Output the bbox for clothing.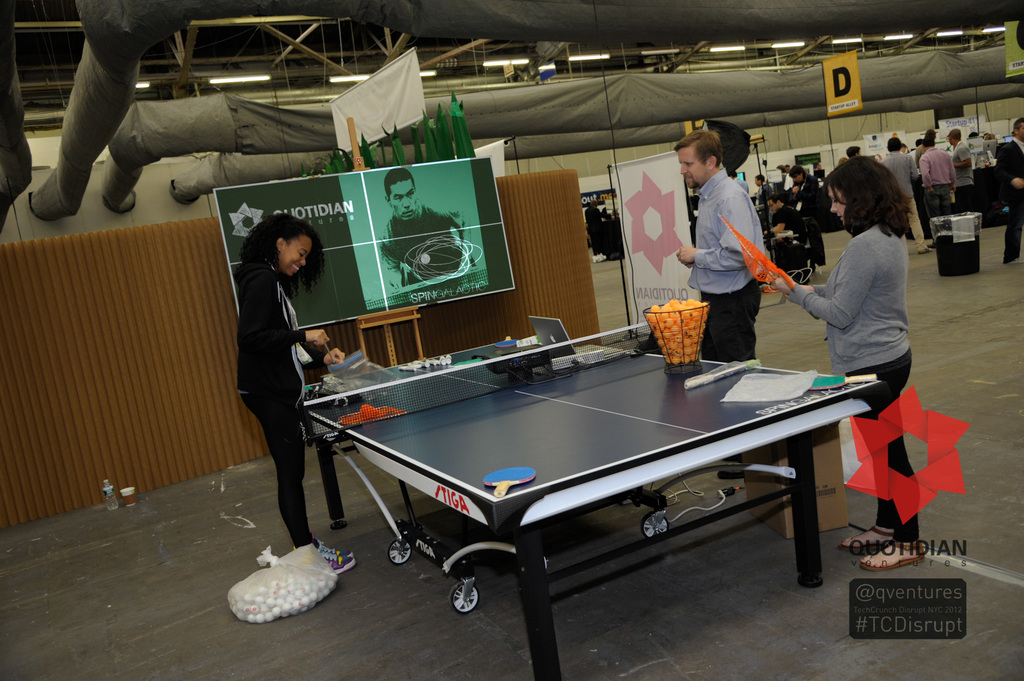
796,179,823,265.
